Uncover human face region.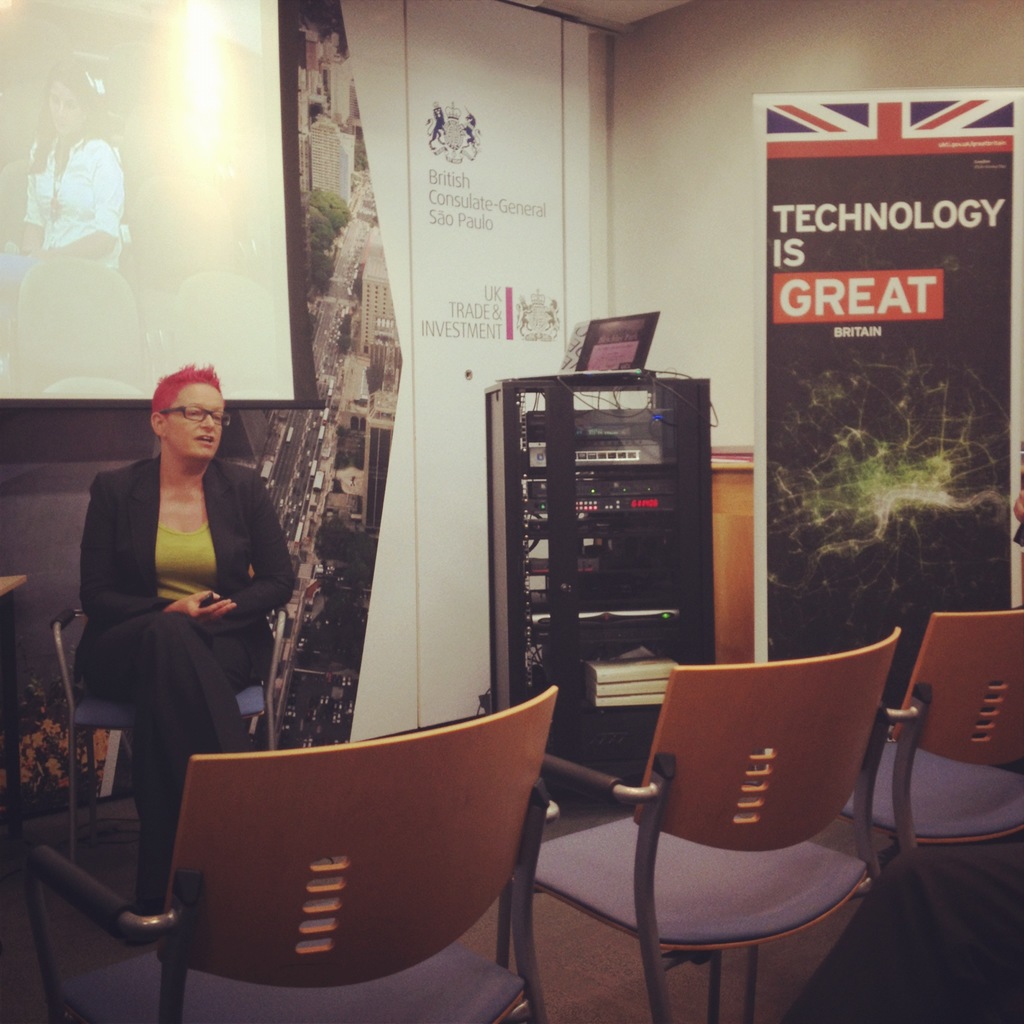
Uncovered: (left=164, top=383, right=227, bottom=461).
